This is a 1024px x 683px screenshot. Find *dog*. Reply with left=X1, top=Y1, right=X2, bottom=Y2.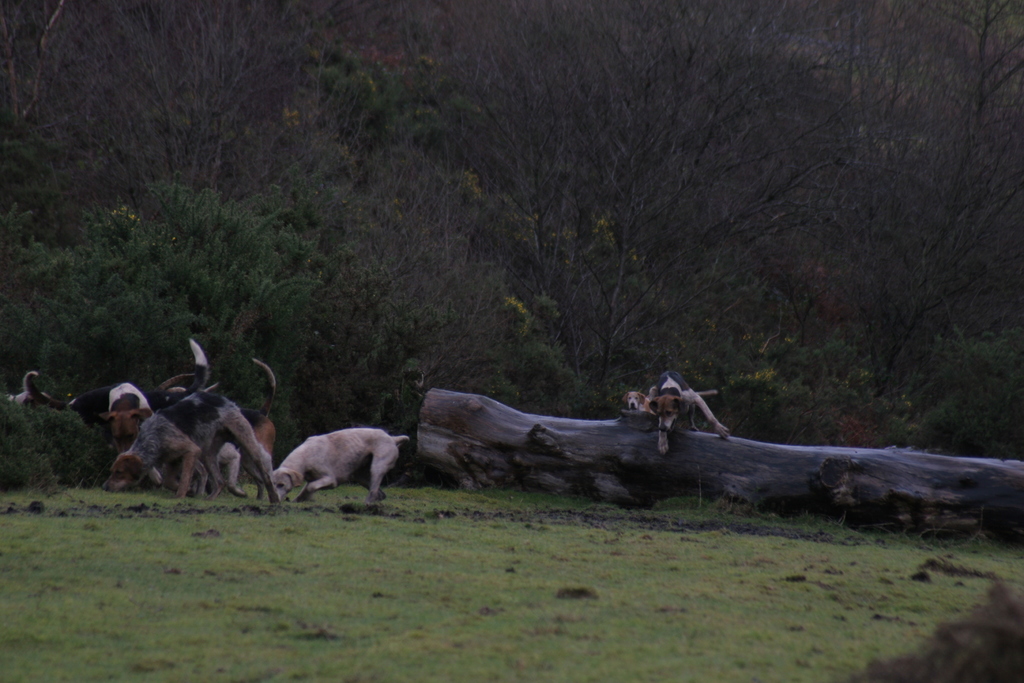
left=623, top=383, right=720, bottom=416.
